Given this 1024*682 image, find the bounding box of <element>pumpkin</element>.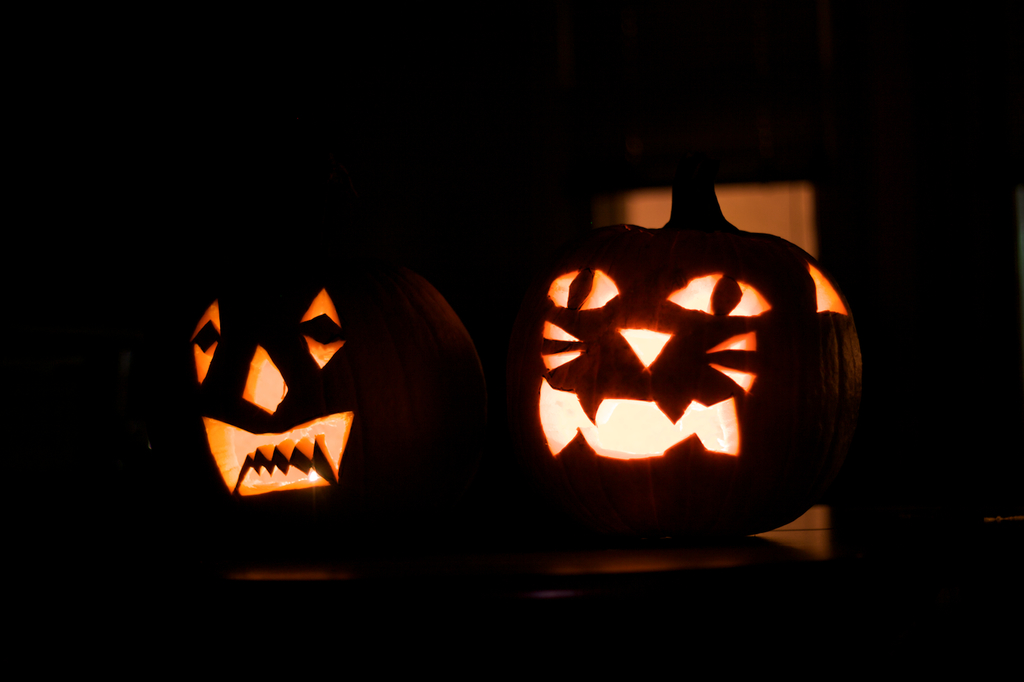
box(143, 233, 506, 573).
